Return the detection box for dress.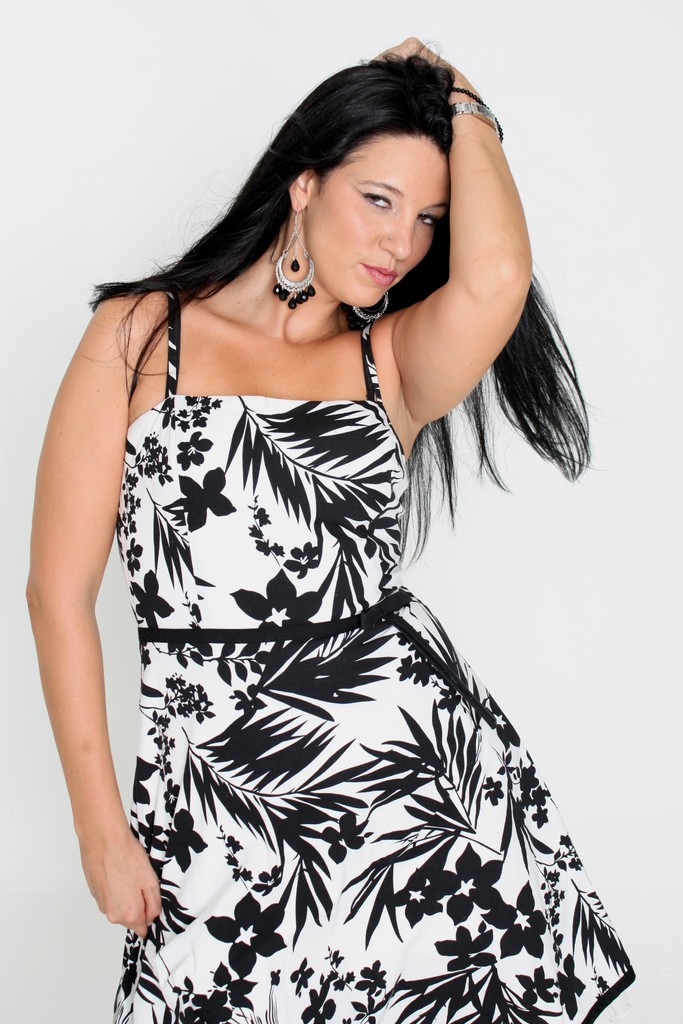
<bbox>108, 289, 634, 1023</bbox>.
